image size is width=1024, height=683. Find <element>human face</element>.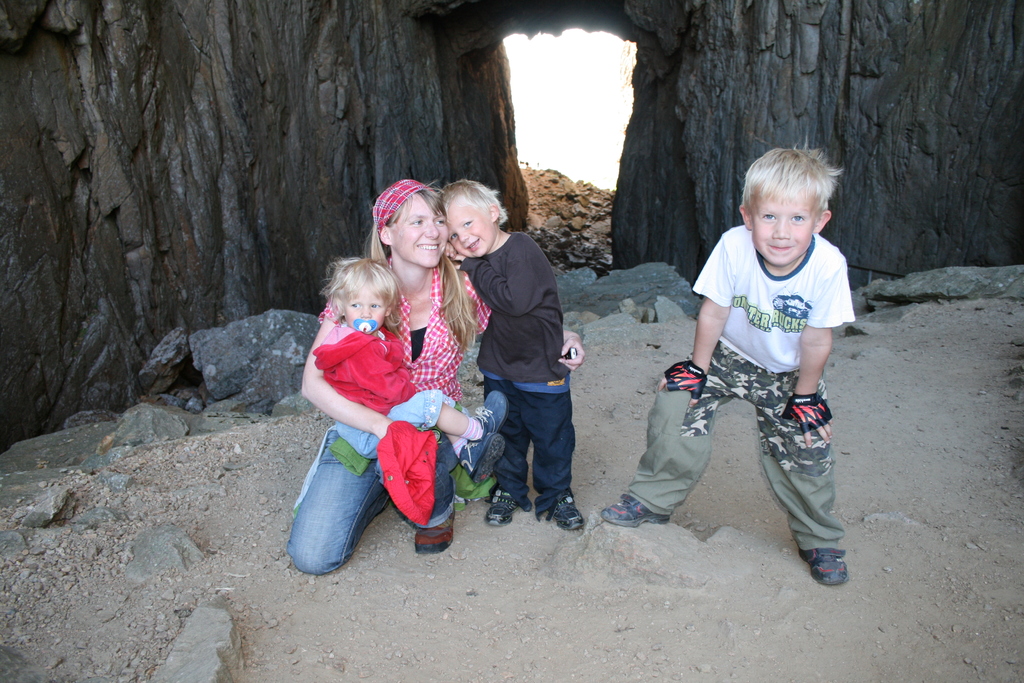
[447, 207, 493, 257].
